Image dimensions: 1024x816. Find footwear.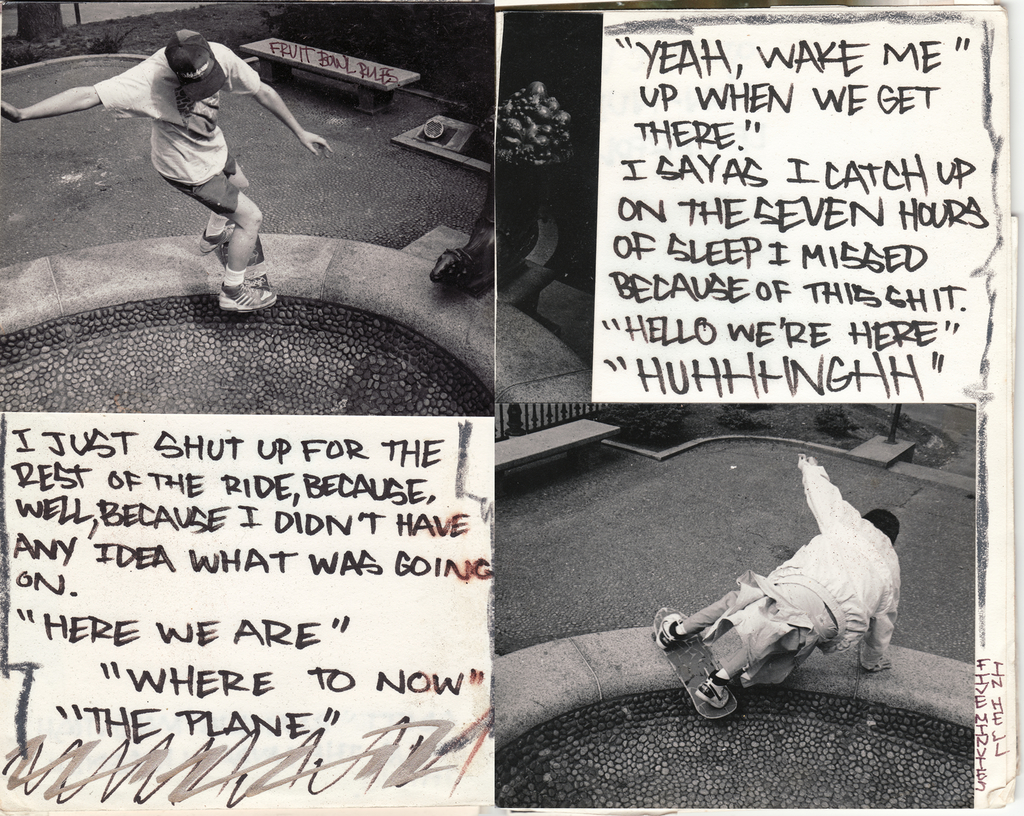
bbox=[693, 663, 729, 708].
